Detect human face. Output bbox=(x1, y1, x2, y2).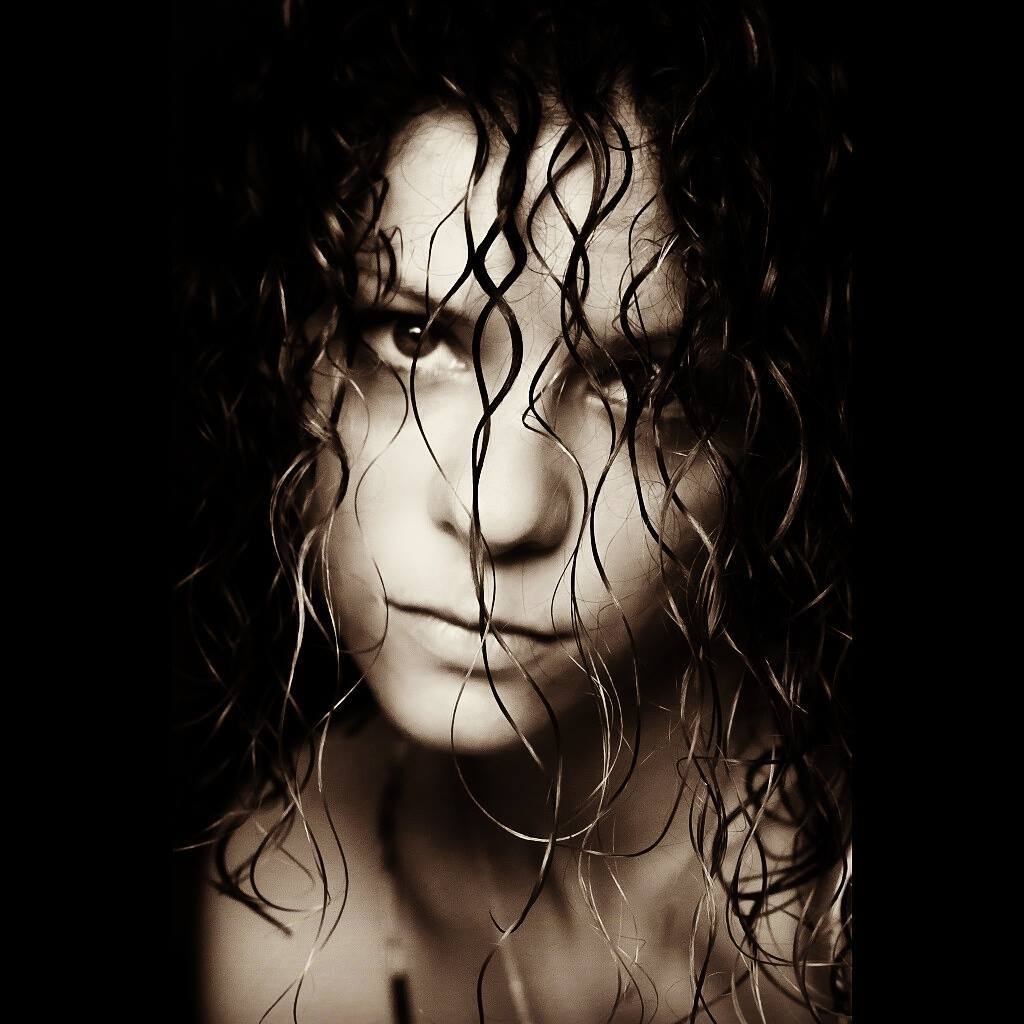
bbox=(312, 84, 725, 747).
